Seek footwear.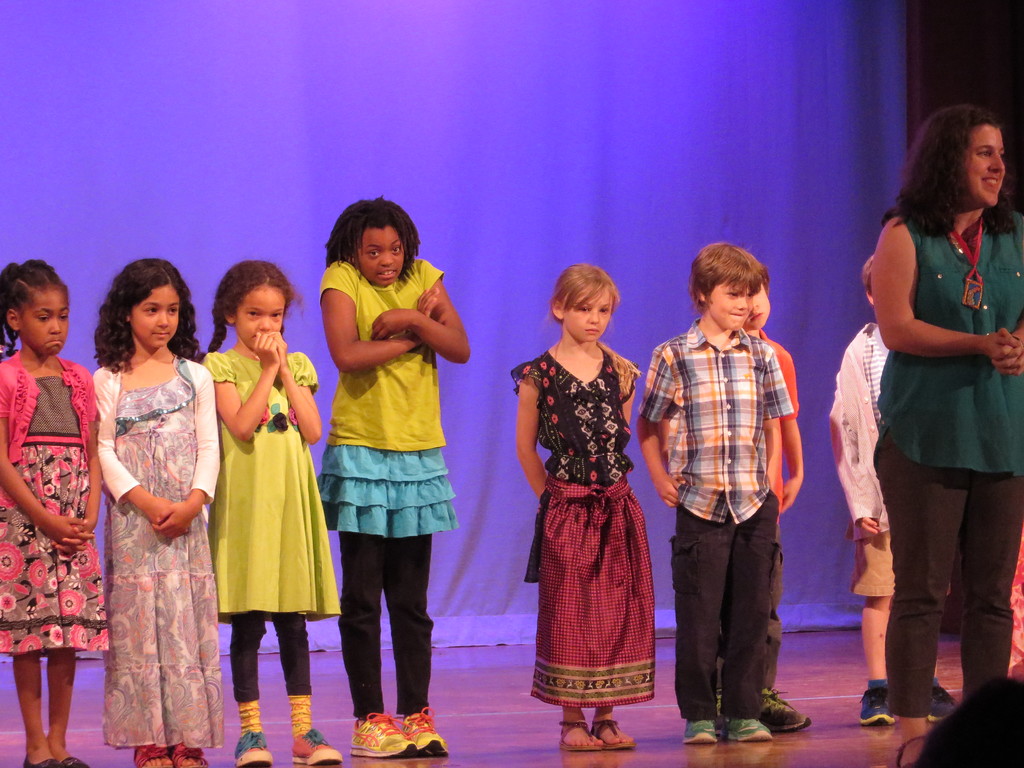
select_region(759, 686, 809, 735).
